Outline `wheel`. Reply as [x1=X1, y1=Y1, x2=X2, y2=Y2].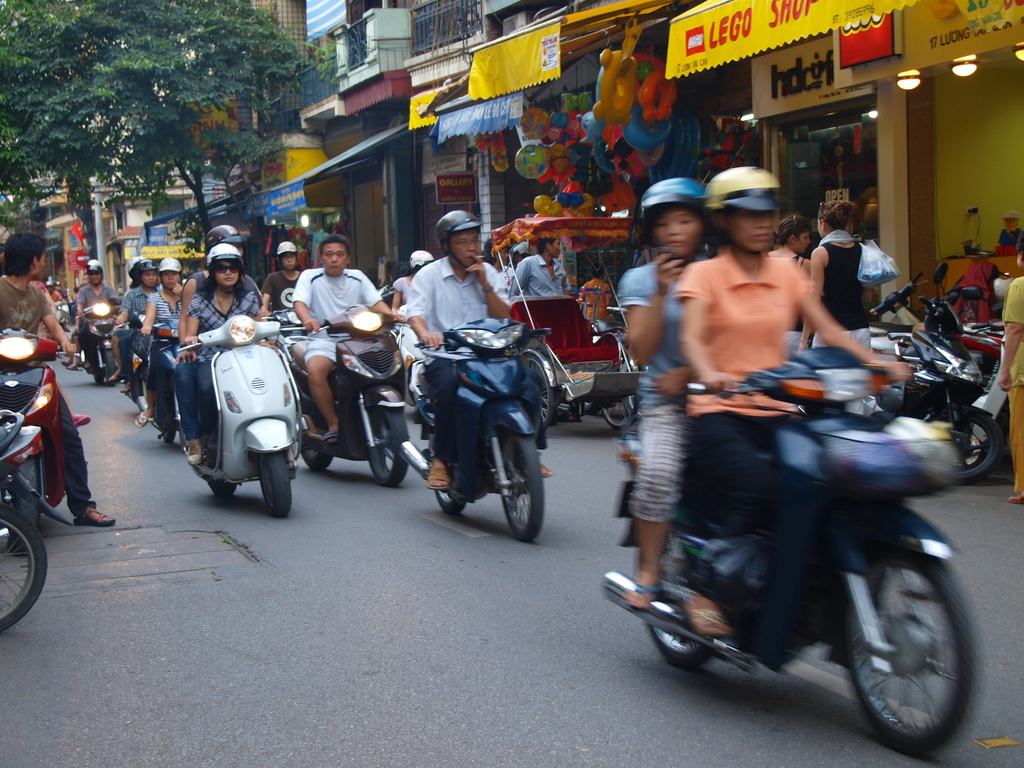
[x1=7, y1=458, x2=44, y2=555].
